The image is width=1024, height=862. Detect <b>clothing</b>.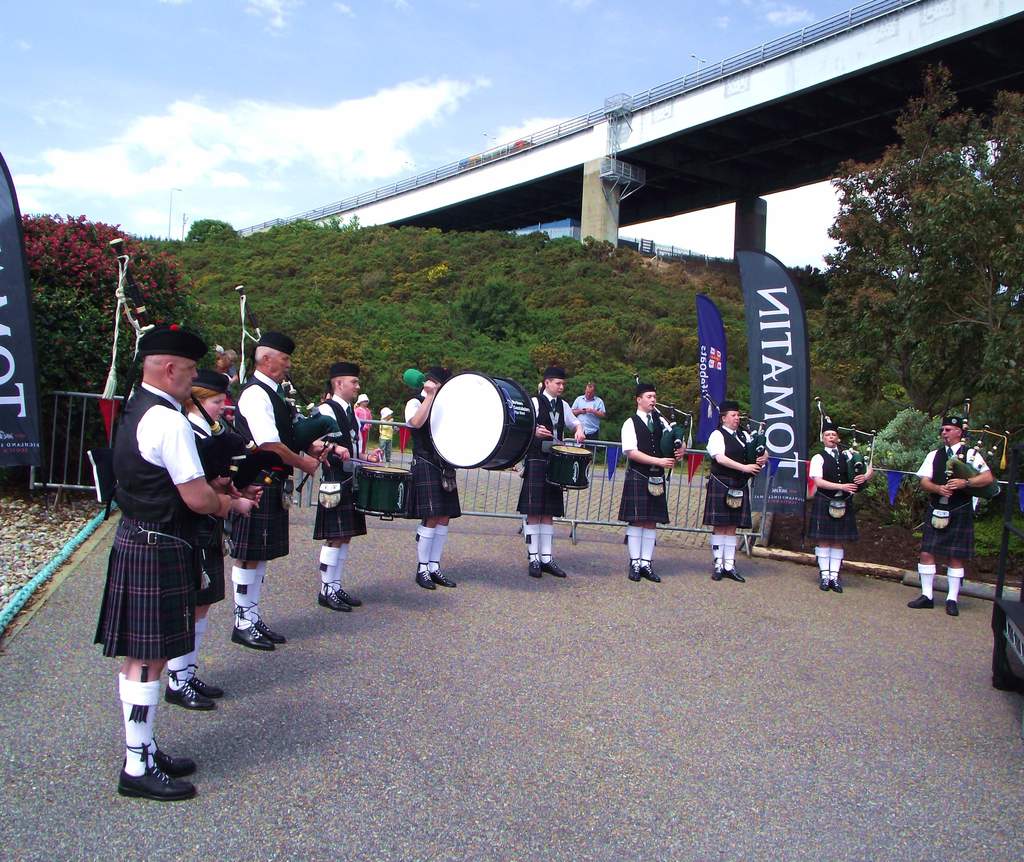
Detection: crop(375, 419, 397, 463).
